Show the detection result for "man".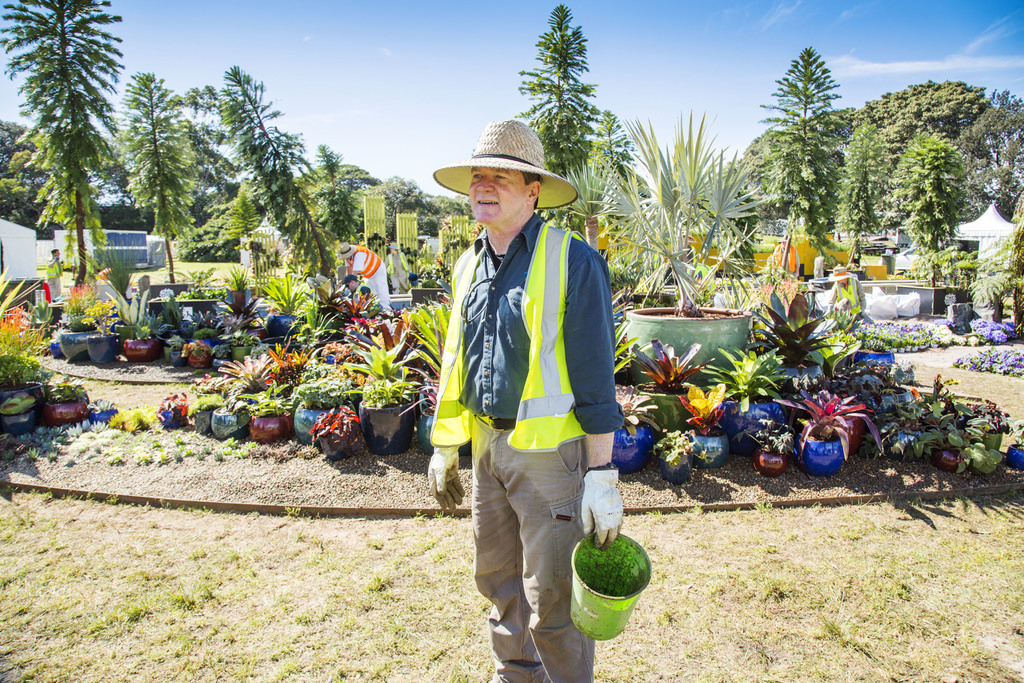
[left=437, top=125, right=643, bottom=656].
